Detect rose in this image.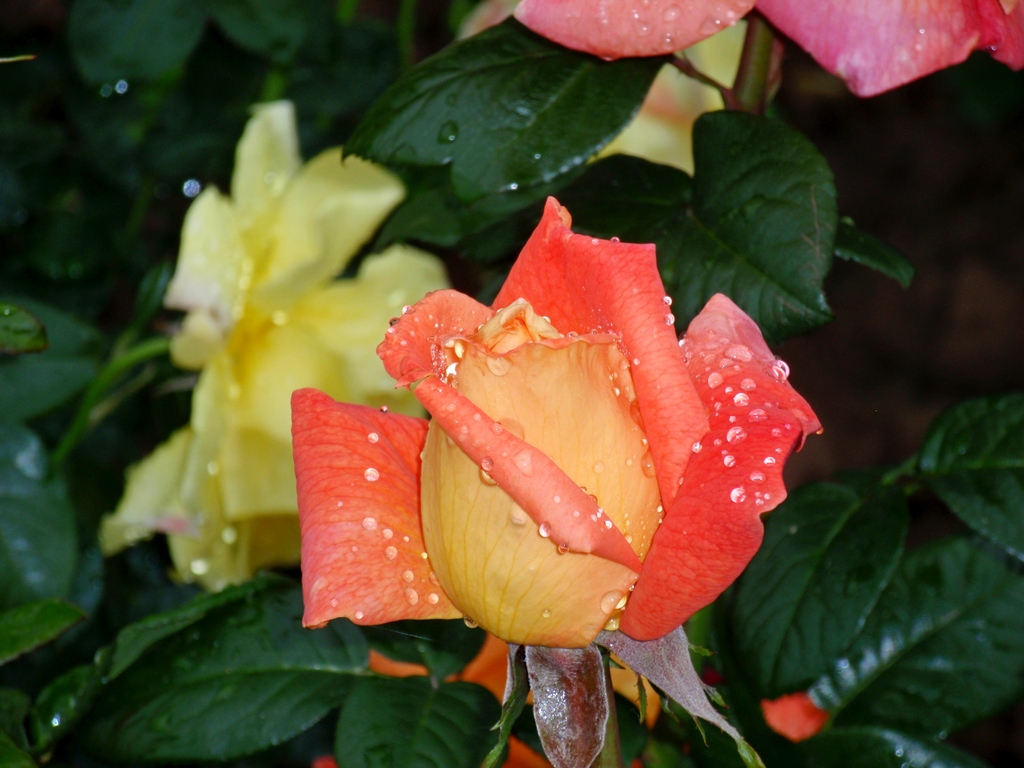
Detection: [293,191,826,651].
